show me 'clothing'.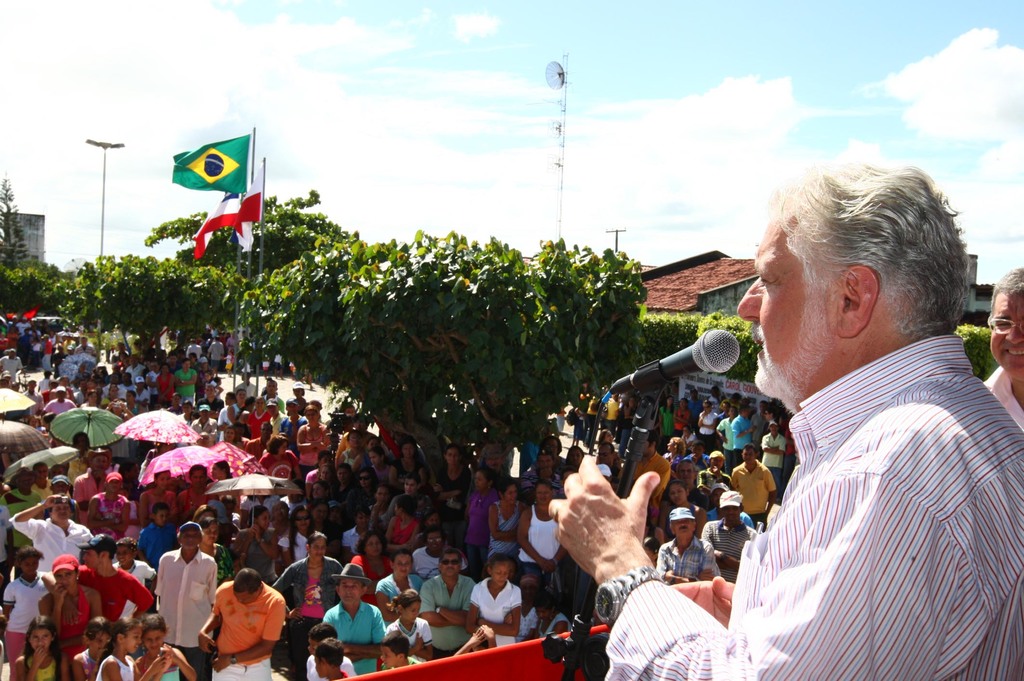
'clothing' is here: BBox(602, 335, 1023, 680).
